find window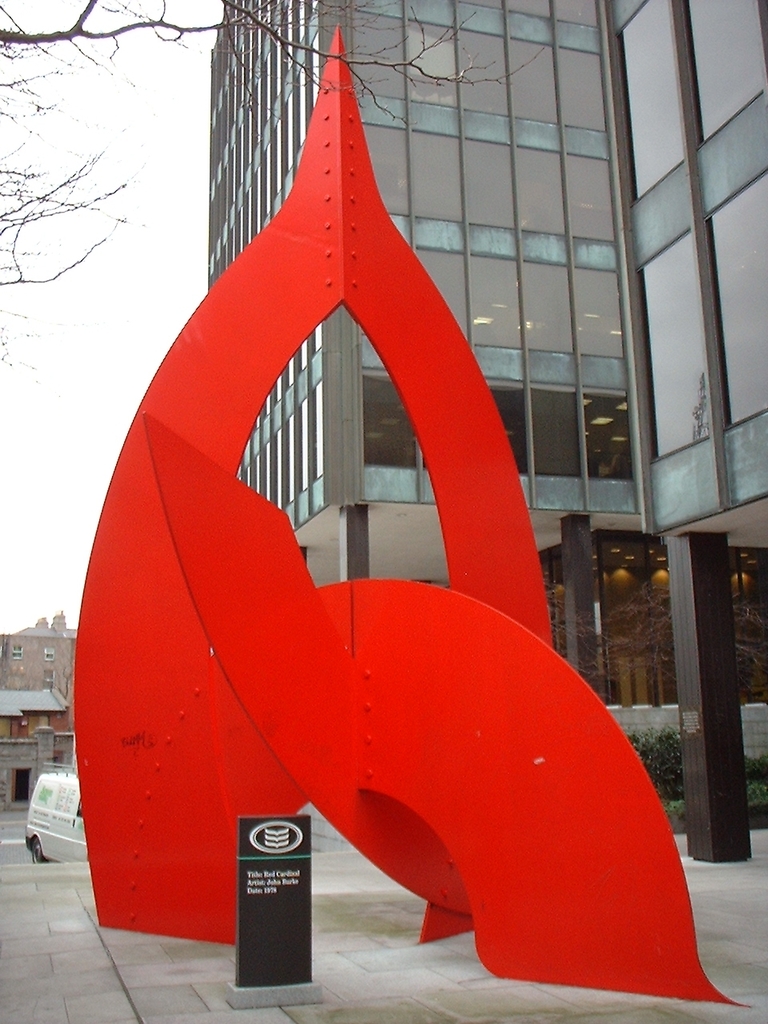
[43, 646, 54, 660]
